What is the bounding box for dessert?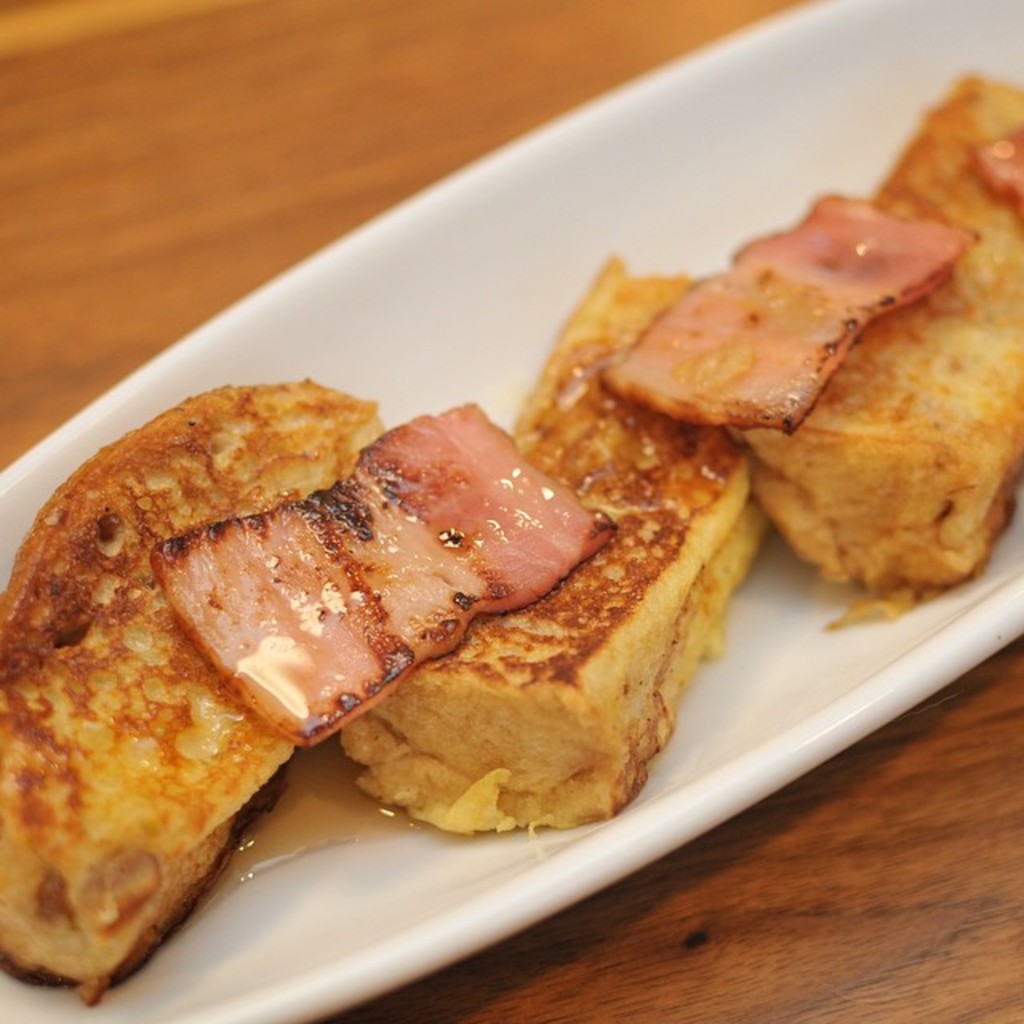
600:186:966:430.
